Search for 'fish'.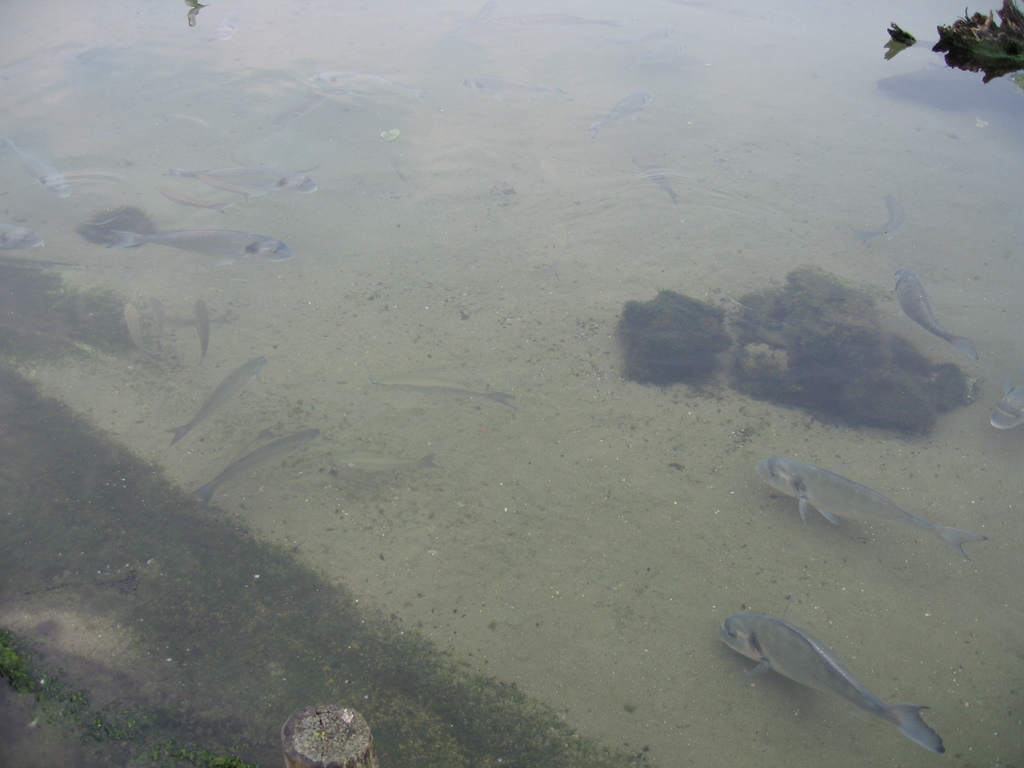
Found at Rect(193, 27, 230, 44).
